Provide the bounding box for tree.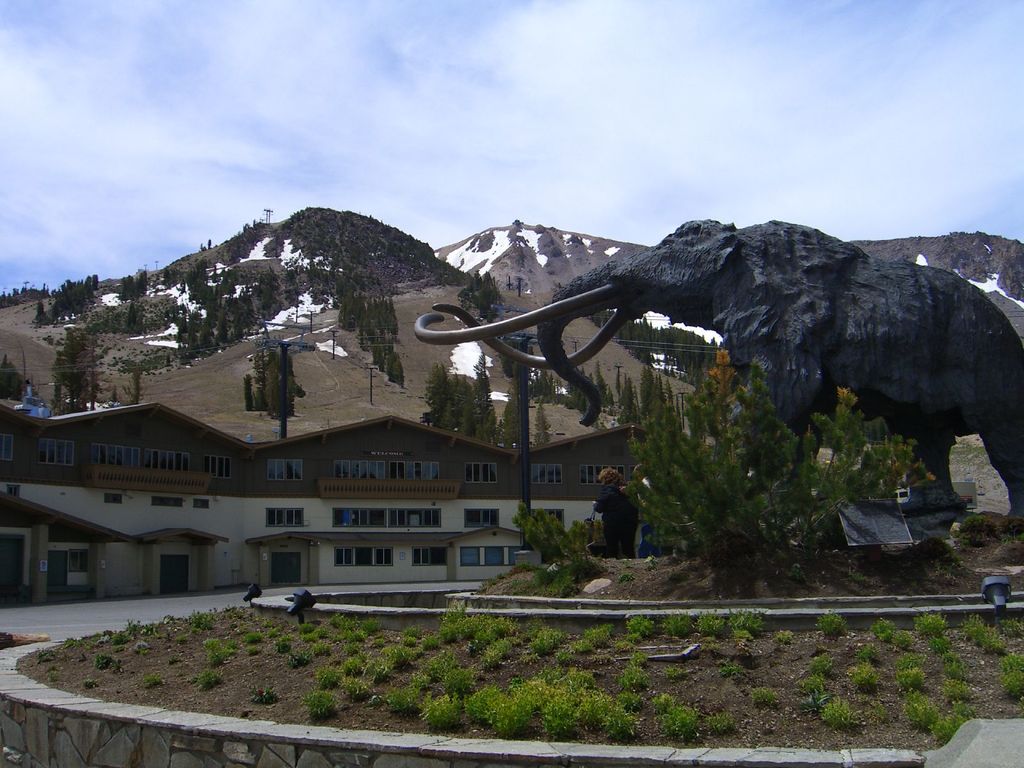
(x1=516, y1=220, x2=528, y2=228).
